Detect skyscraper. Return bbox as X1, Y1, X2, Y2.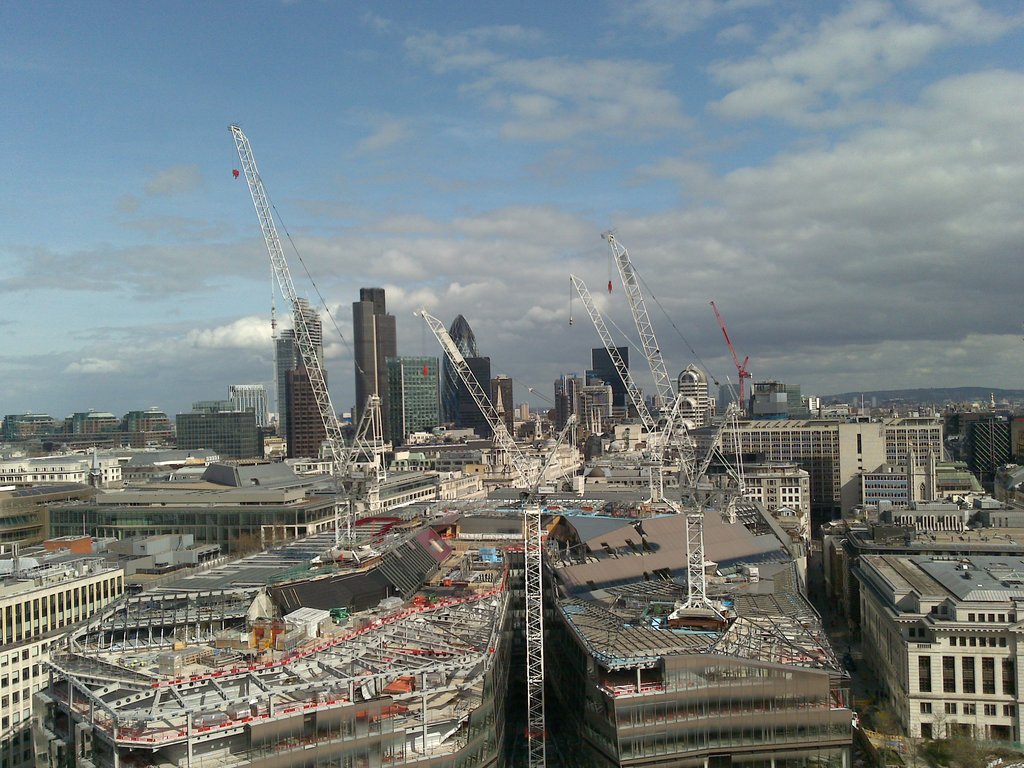
588, 345, 628, 407.
